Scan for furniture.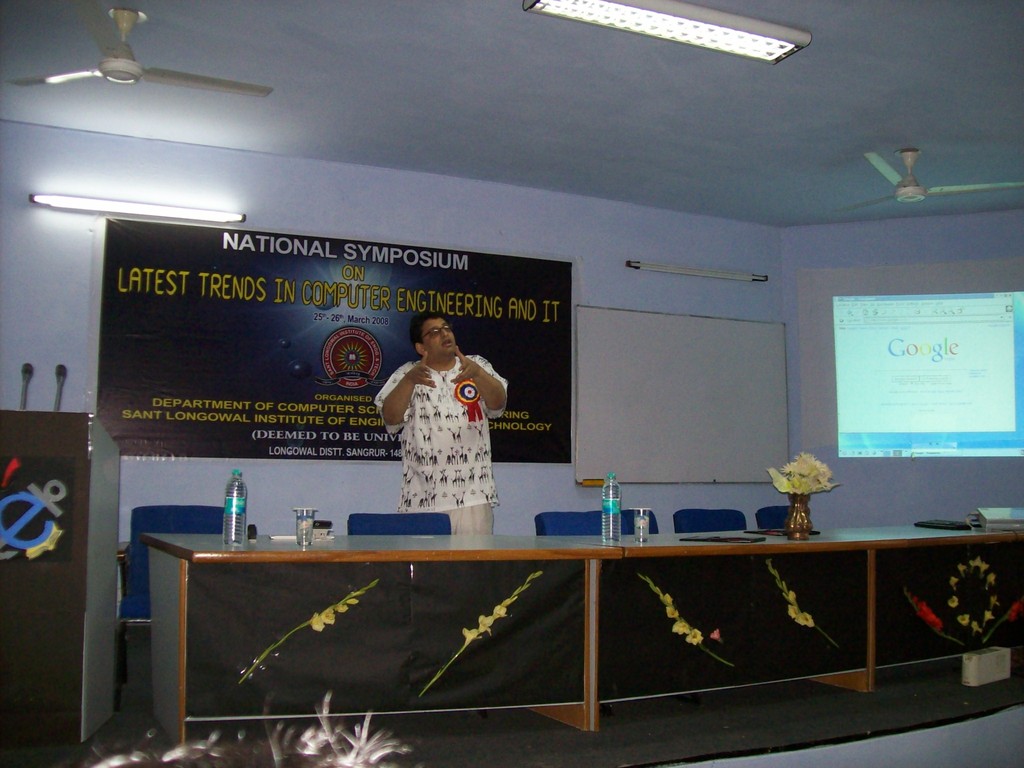
Scan result: box=[532, 512, 659, 533].
